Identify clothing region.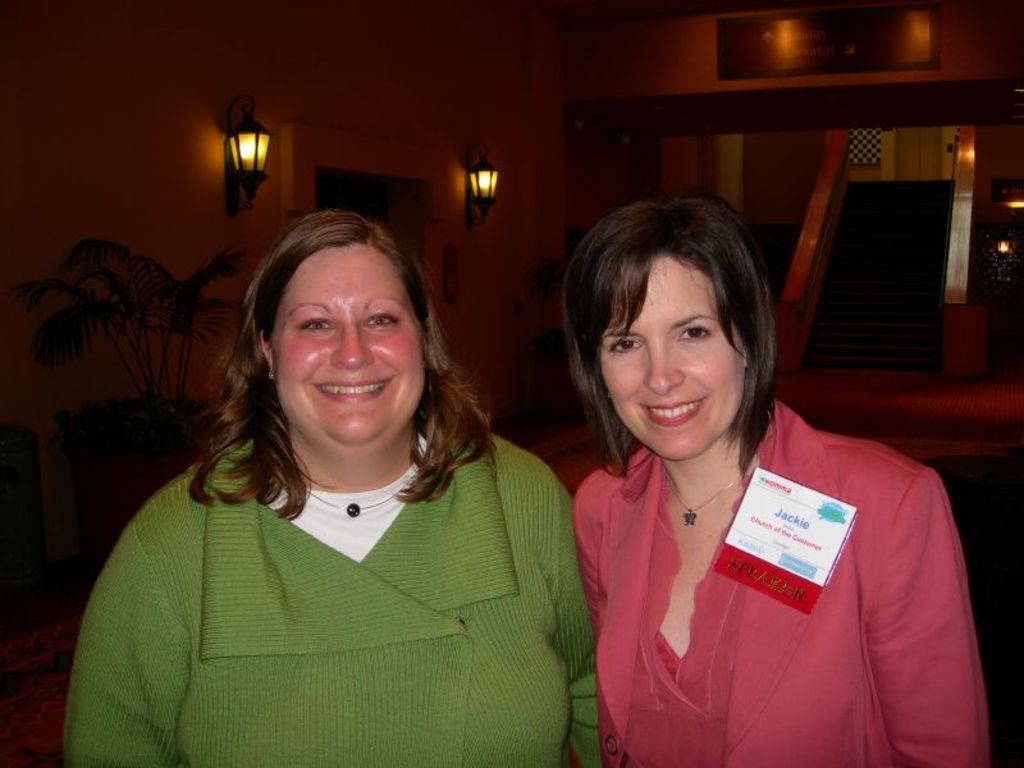
Region: crop(63, 407, 598, 767).
